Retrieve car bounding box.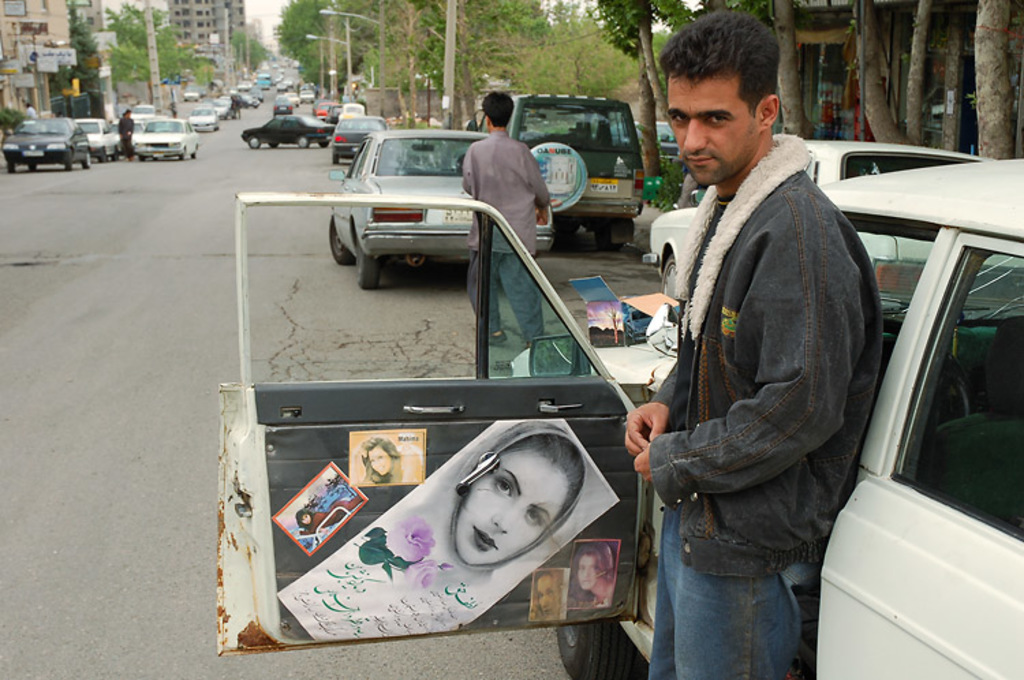
Bounding box: {"x1": 229, "y1": 90, "x2": 259, "y2": 109}.
